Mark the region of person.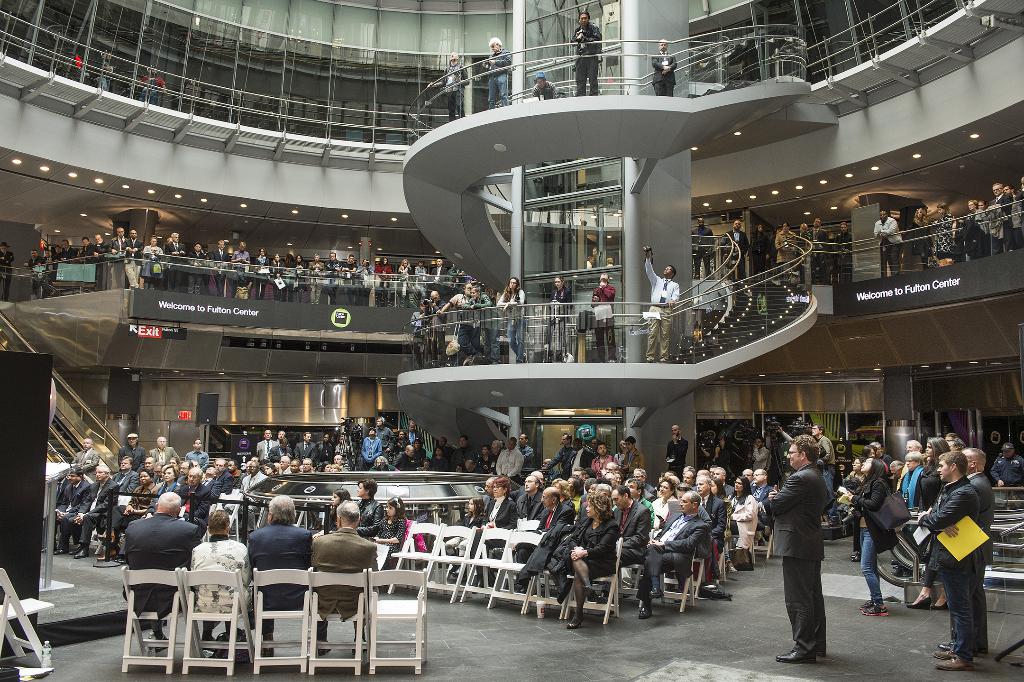
Region: <bbox>974, 202, 996, 247</bbox>.
